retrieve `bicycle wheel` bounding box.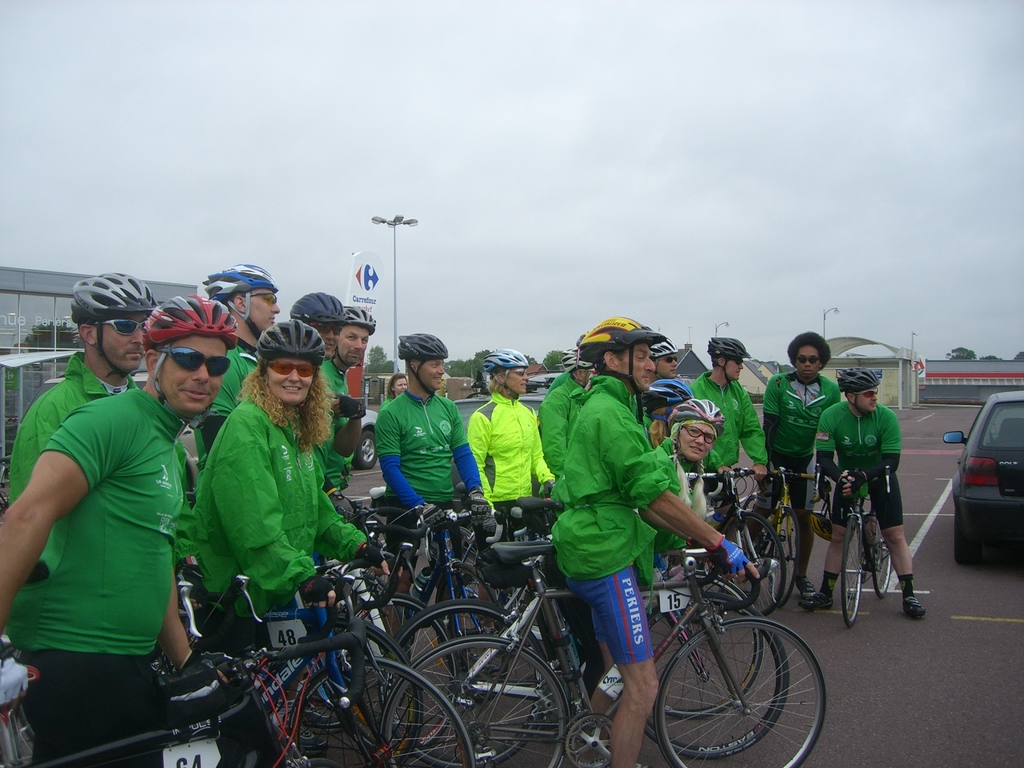
Bounding box: x1=866 y1=511 x2=890 y2=595.
